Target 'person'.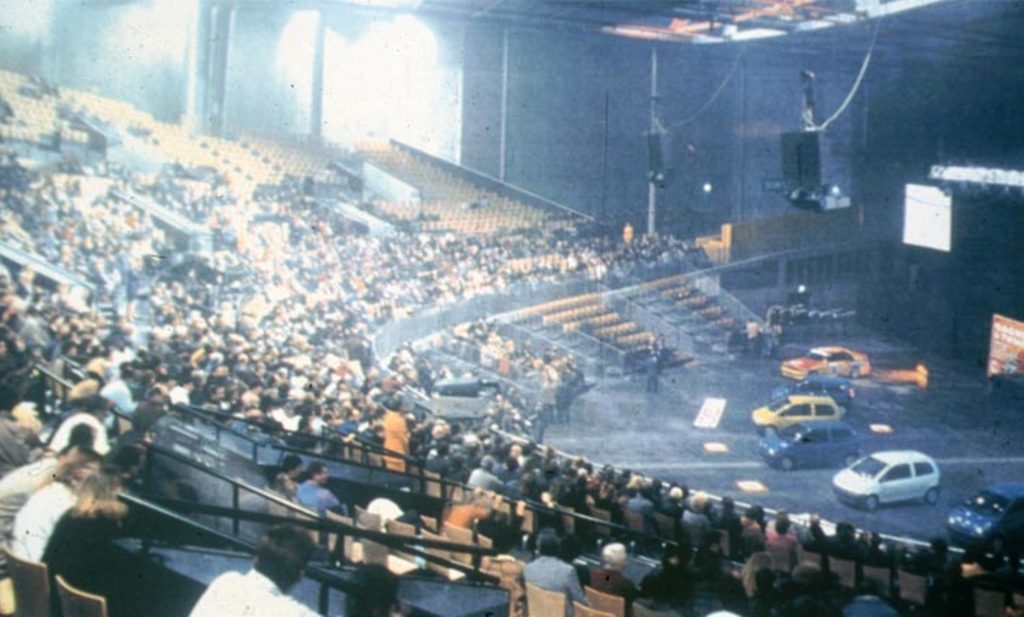
Target region: <region>45, 474, 140, 587</region>.
